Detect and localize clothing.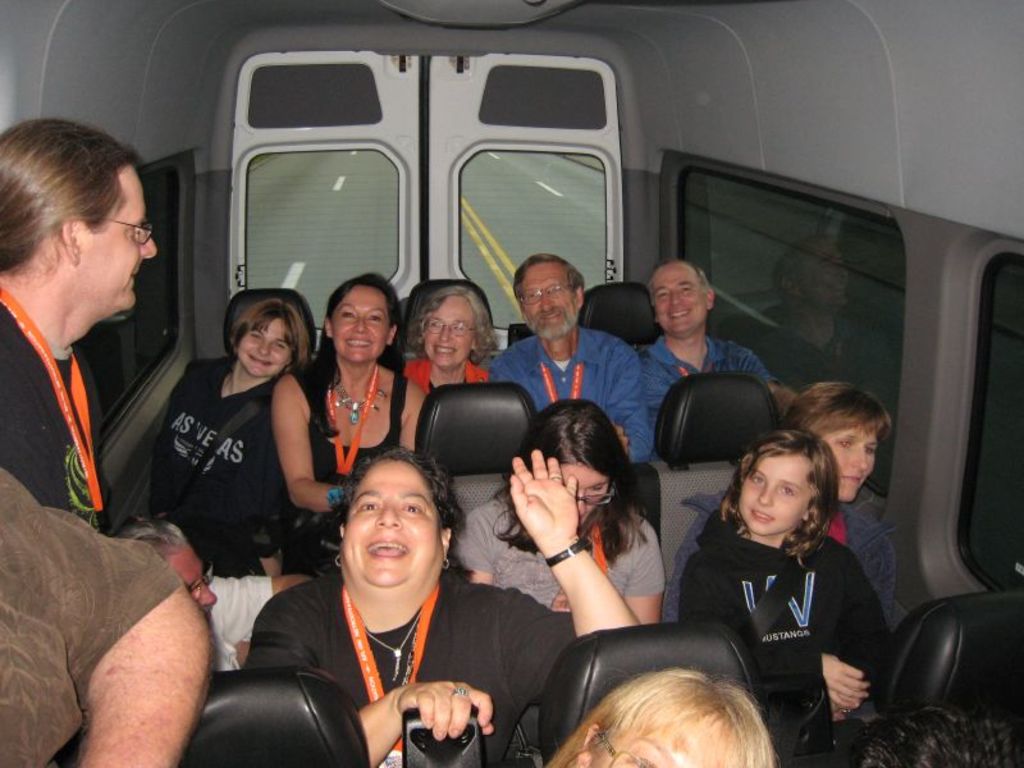
Localized at [left=150, top=348, right=308, bottom=585].
